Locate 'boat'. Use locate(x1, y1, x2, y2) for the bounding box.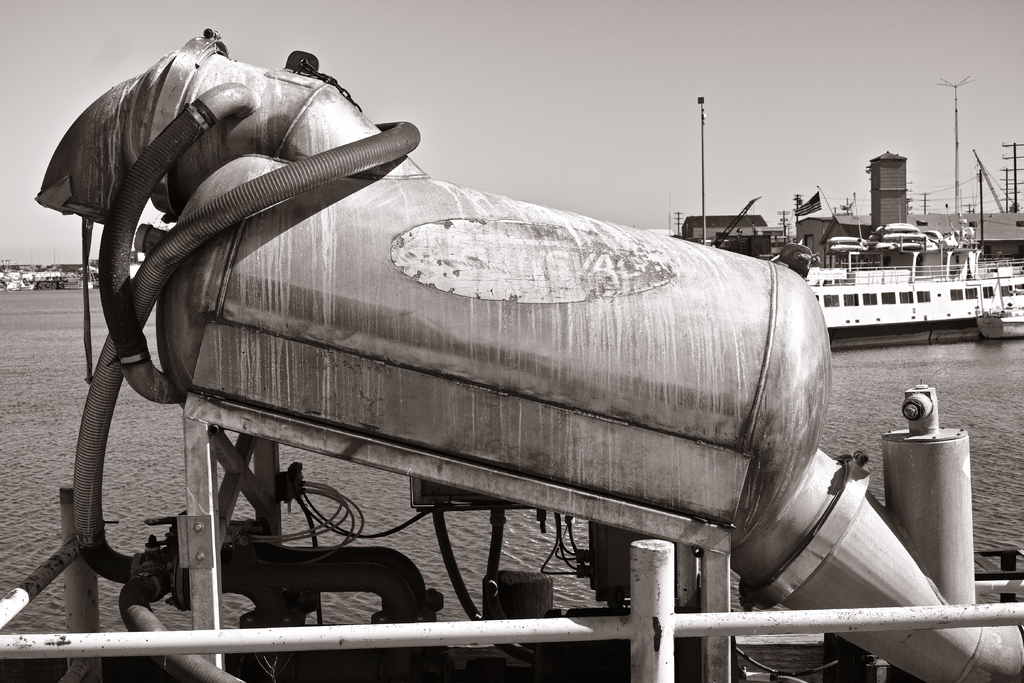
locate(28, 274, 98, 296).
